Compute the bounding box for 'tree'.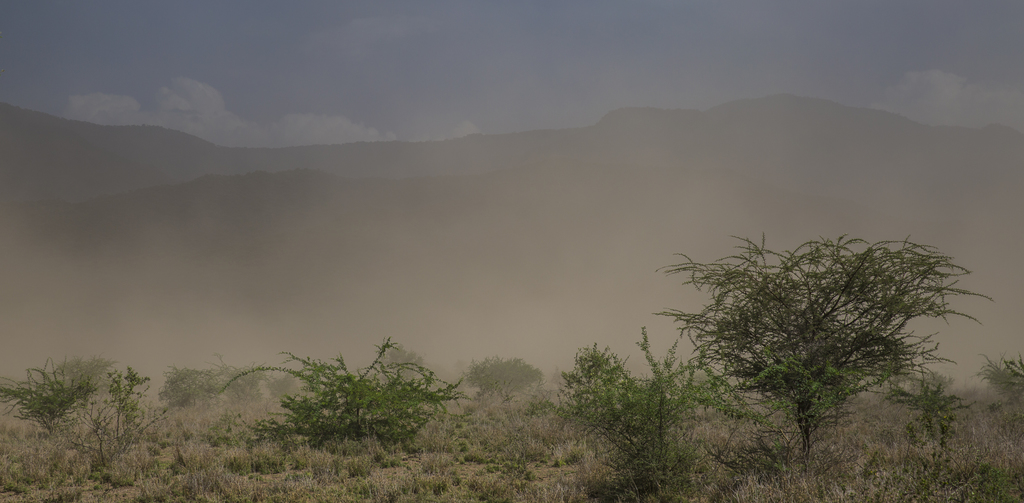
{"x1": 50, "y1": 357, "x2": 118, "y2": 393}.
